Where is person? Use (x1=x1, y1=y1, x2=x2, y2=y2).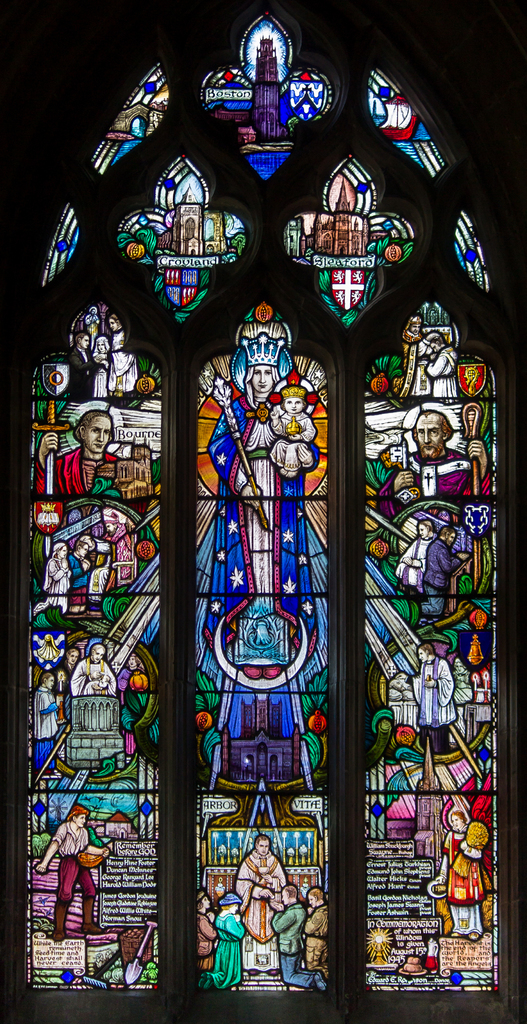
(x1=70, y1=540, x2=97, y2=592).
